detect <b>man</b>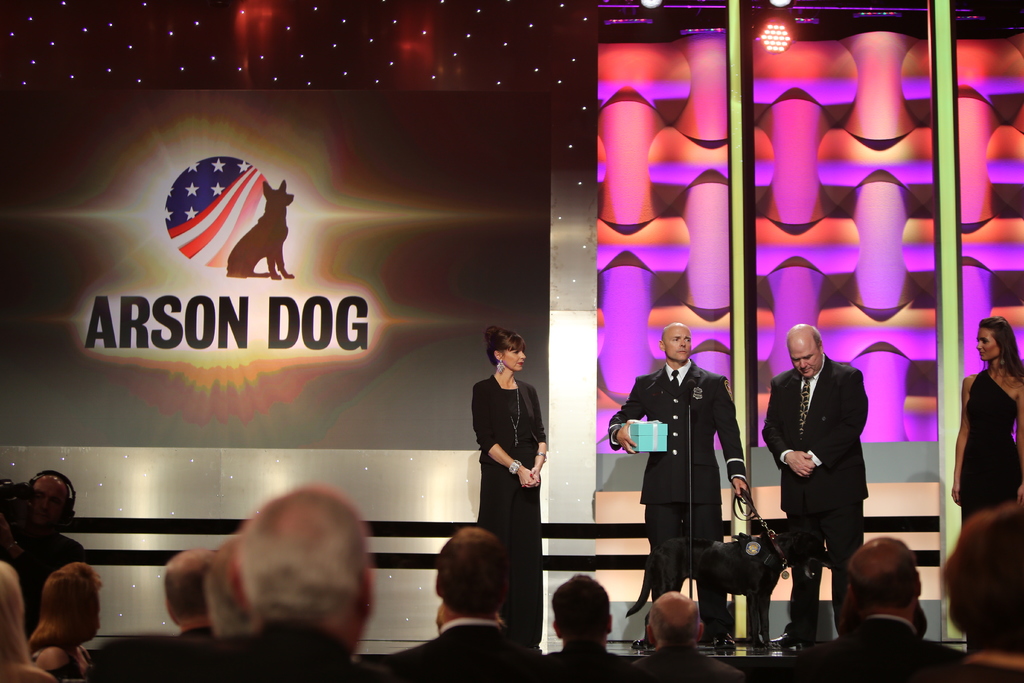
(767, 326, 885, 599)
